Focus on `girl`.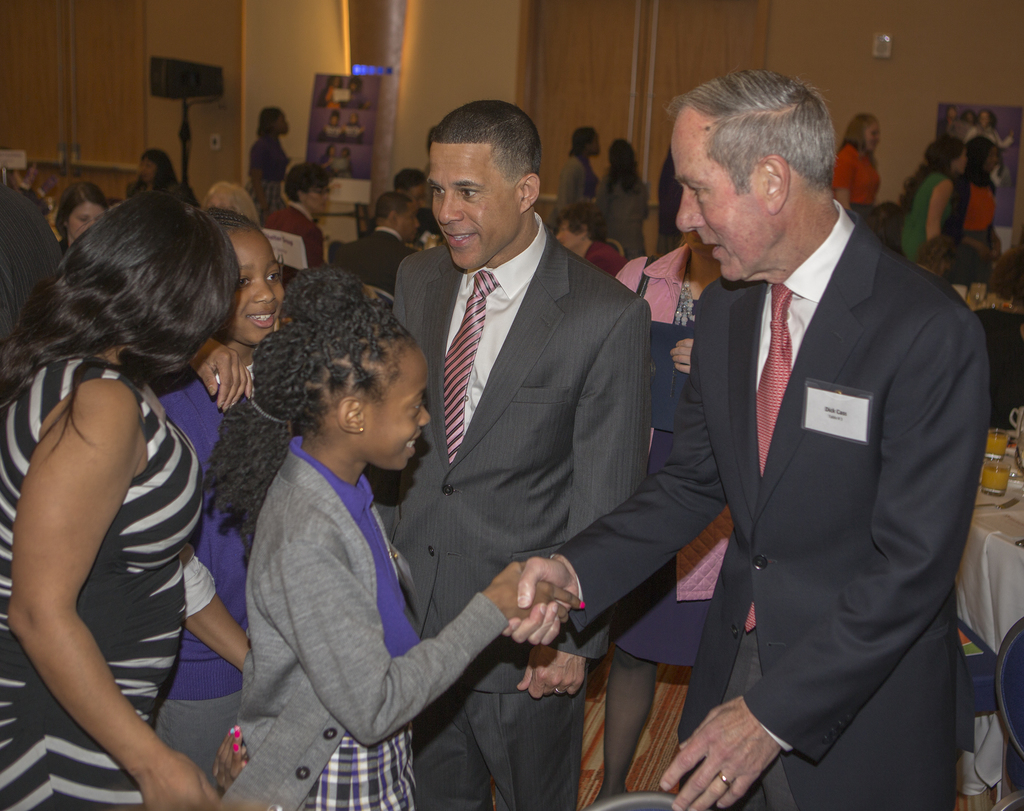
Focused at <box>125,145,177,195</box>.
